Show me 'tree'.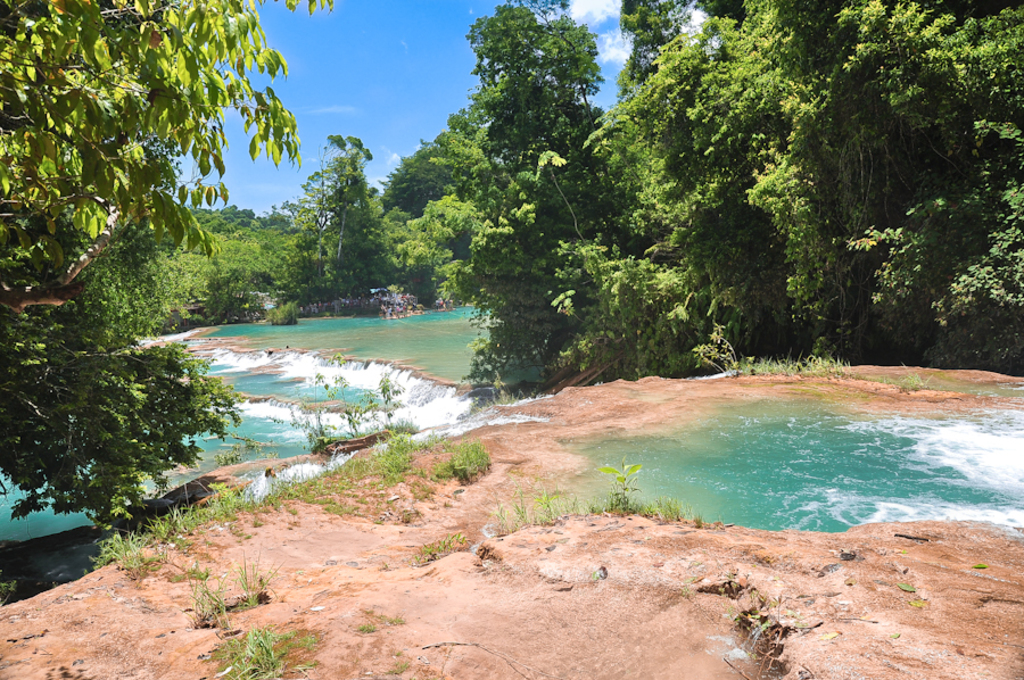
'tree' is here: (x1=17, y1=16, x2=257, y2=539).
